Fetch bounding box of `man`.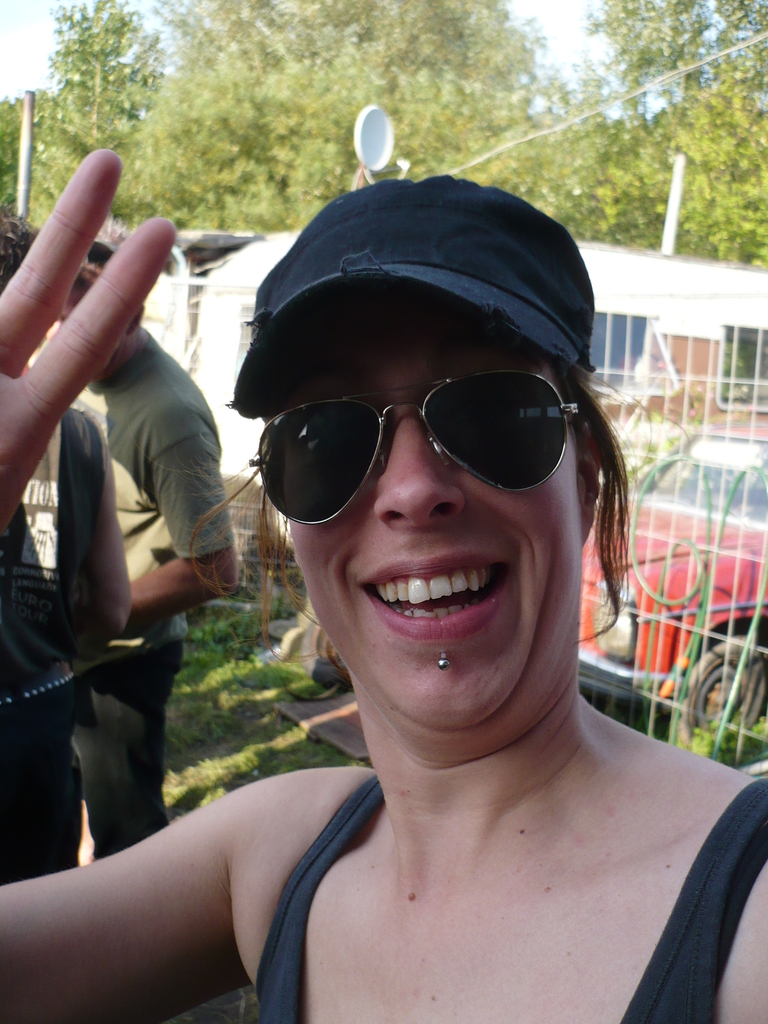
Bbox: (0,205,130,886).
